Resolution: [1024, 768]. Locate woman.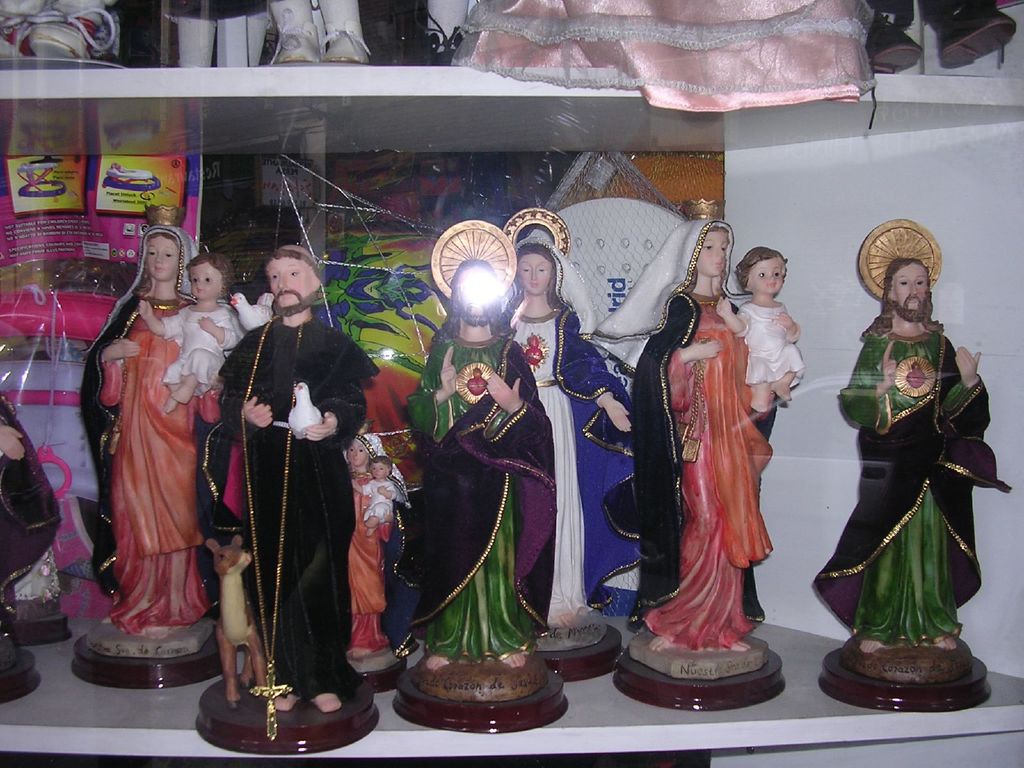
x1=592, y1=220, x2=773, y2=651.
